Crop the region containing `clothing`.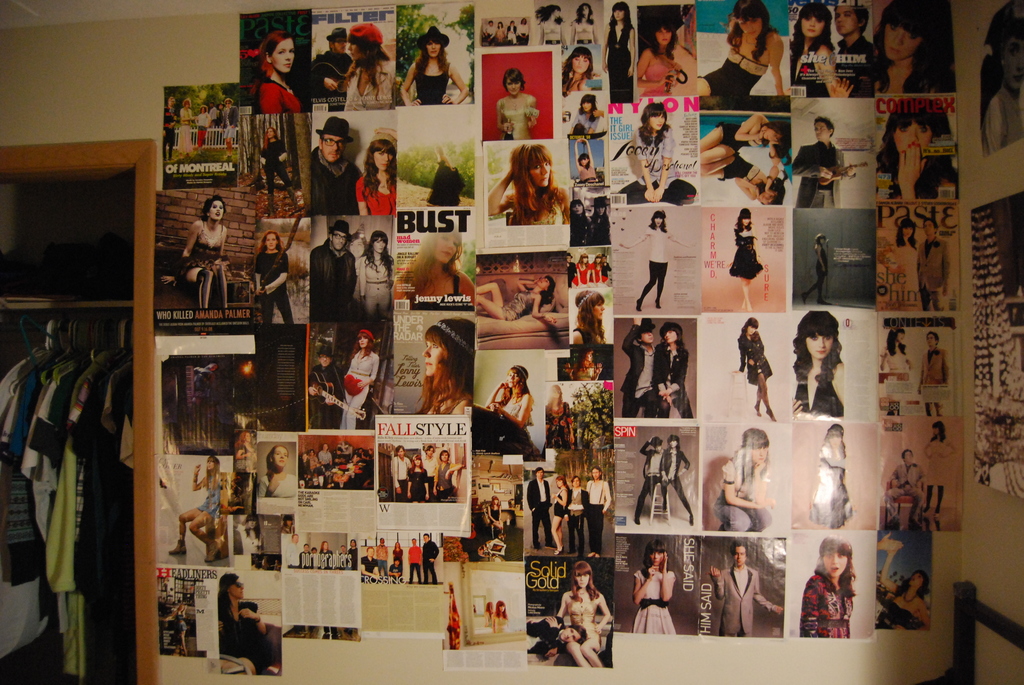
Crop region: l=194, t=473, r=224, b=517.
